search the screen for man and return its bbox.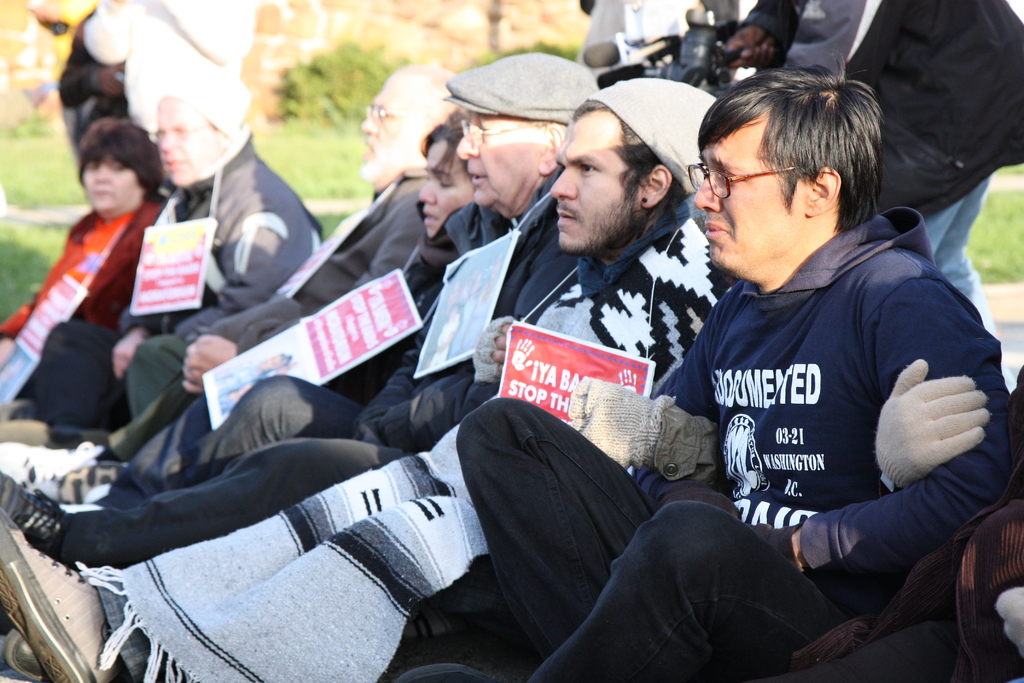
Found: select_region(29, 0, 272, 179).
